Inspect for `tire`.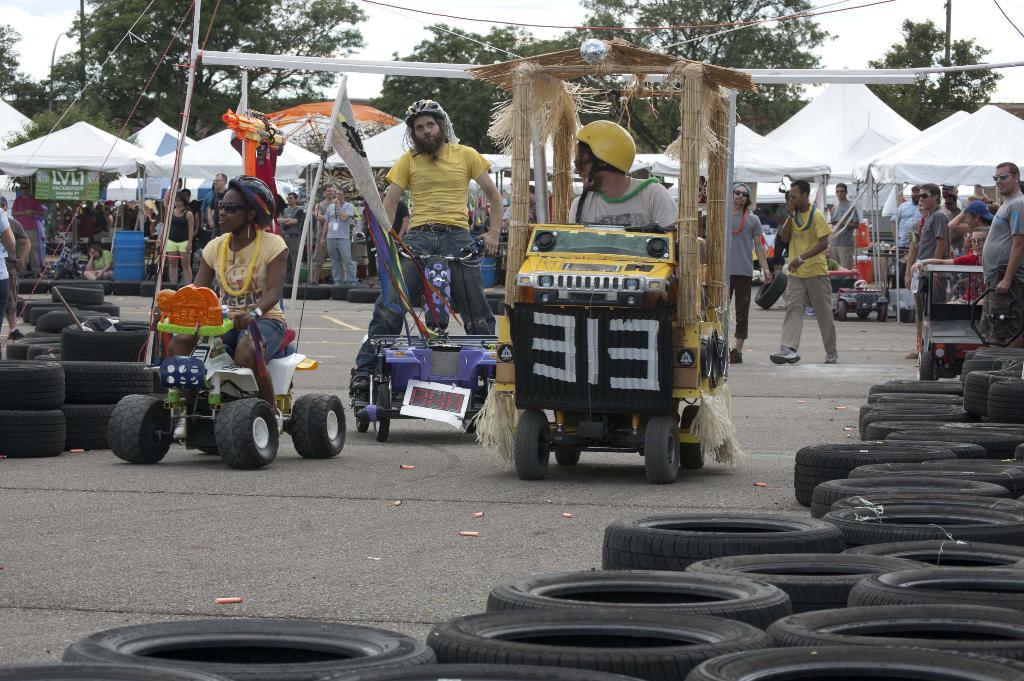
Inspection: 214:400:278:464.
